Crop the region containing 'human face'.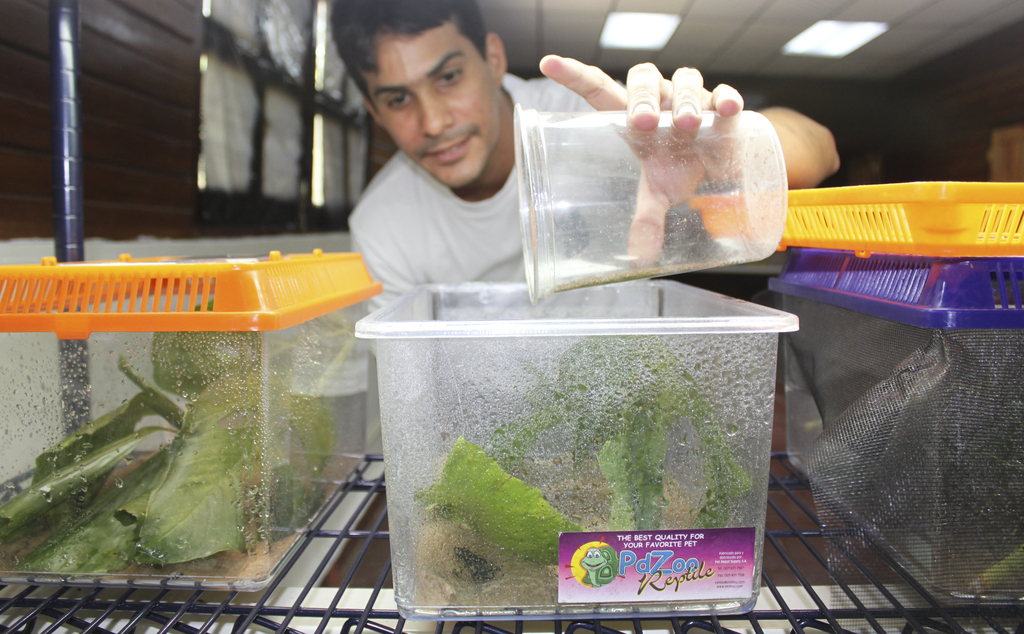
Crop region: {"x1": 364, "y1": 24, "x2": 497, "y2": 188}.
